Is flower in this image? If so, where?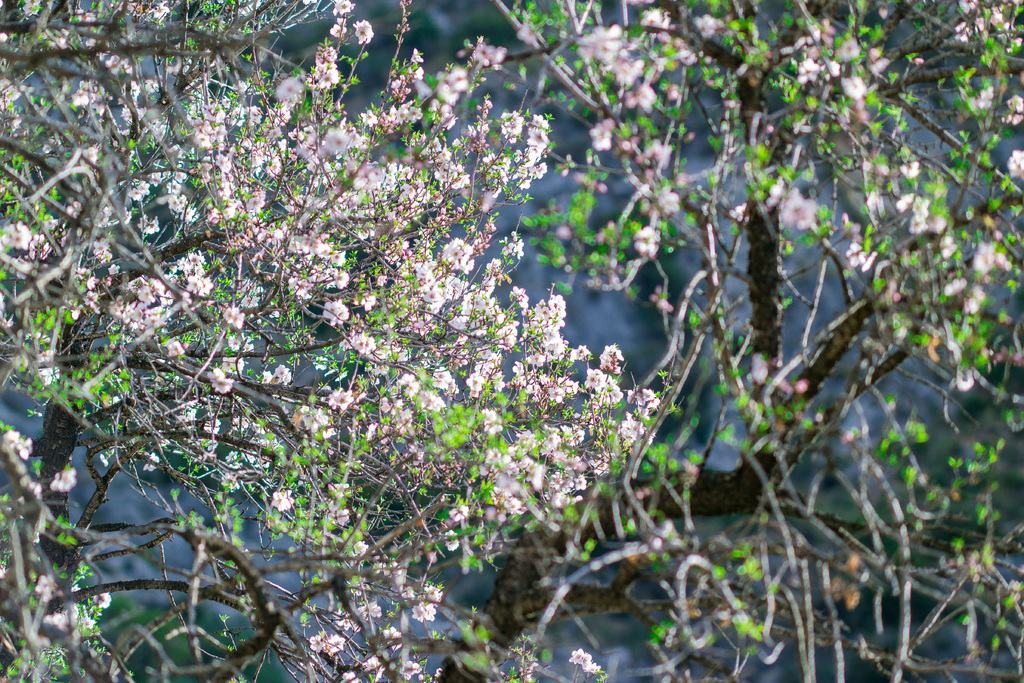
Yes, at region(350, 16, 376, 41).
